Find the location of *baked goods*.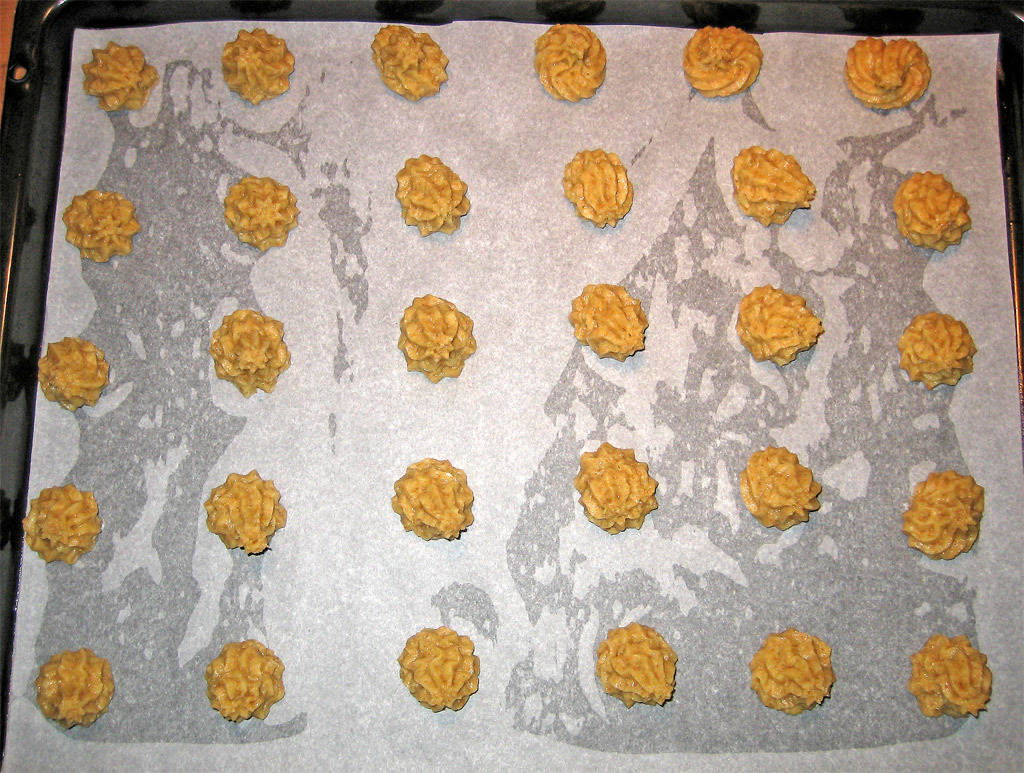
Location: (x1=201, y1=468, x2=286, y2=553).
